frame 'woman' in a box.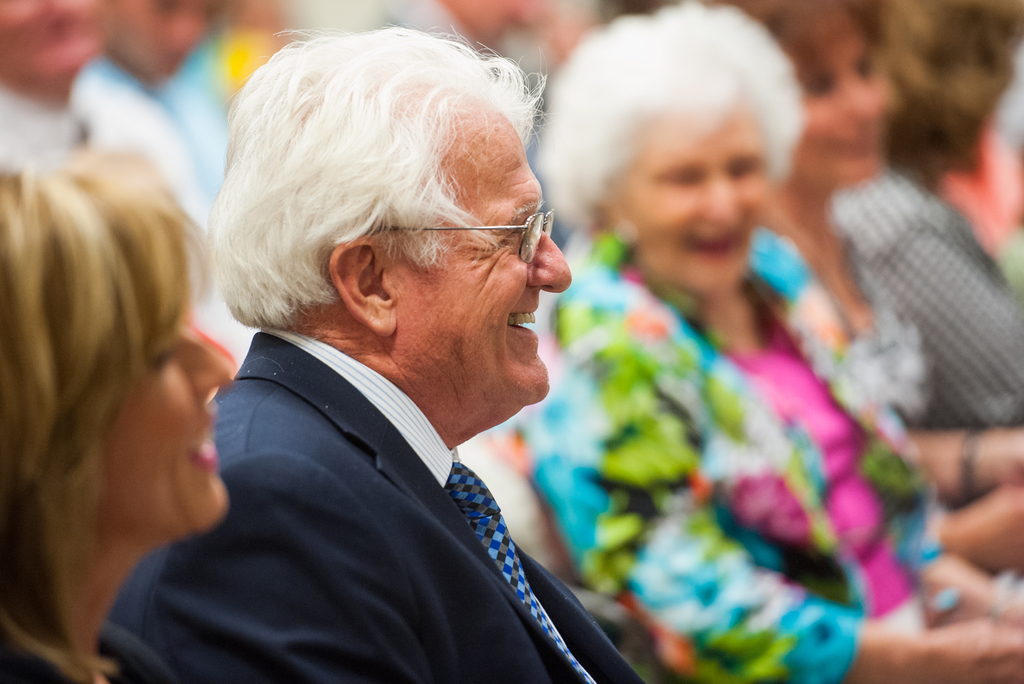
{"left": 685, "top": 0, "right": 1023, "bottom": 601}.
